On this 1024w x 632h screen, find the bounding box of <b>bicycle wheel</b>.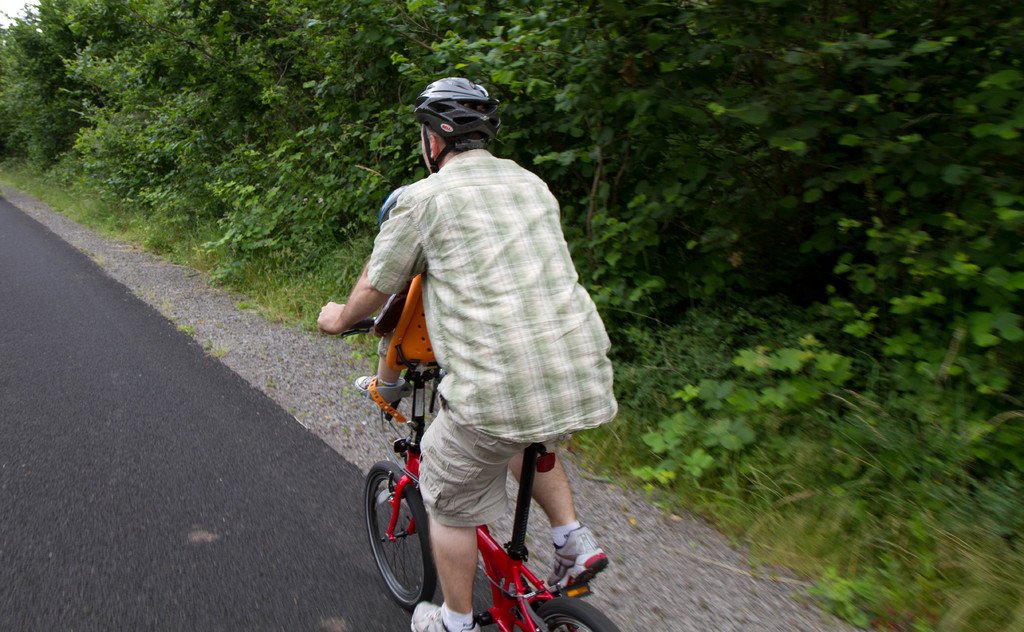
Bounding box: <bbox>511, 592, 620, 631</bbox>.
